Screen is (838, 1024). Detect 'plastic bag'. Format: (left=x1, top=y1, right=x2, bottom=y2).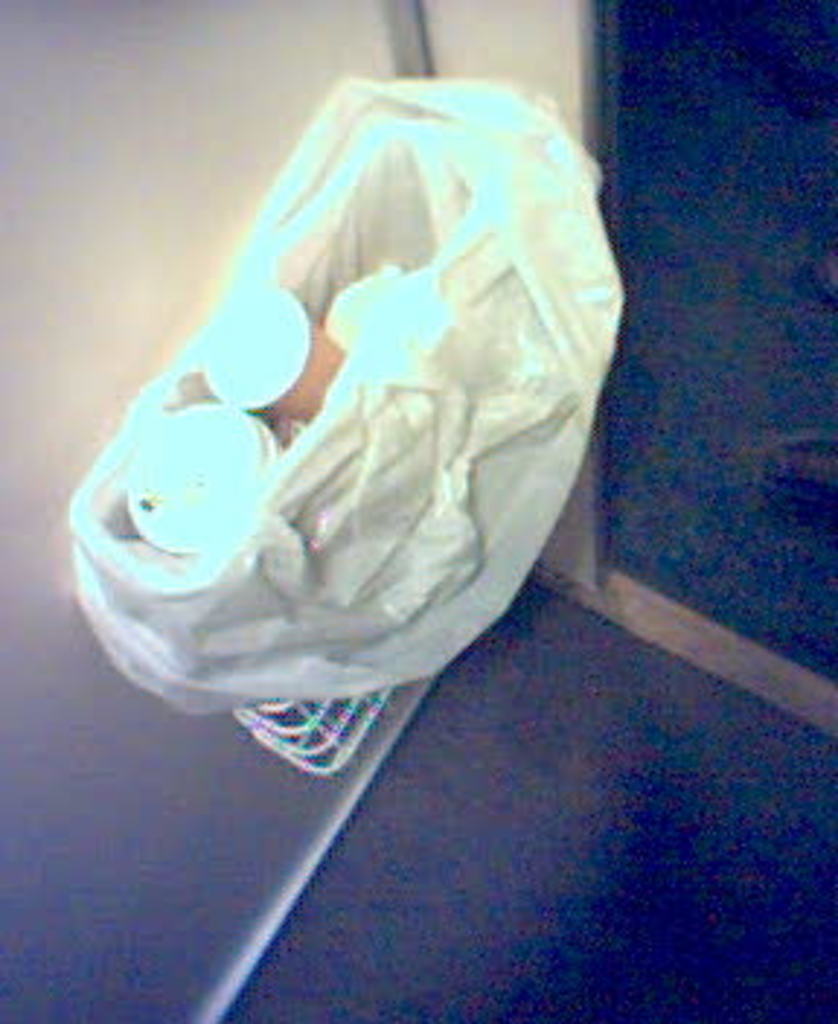
(left=73, top=64, right=623, bottom=719).
